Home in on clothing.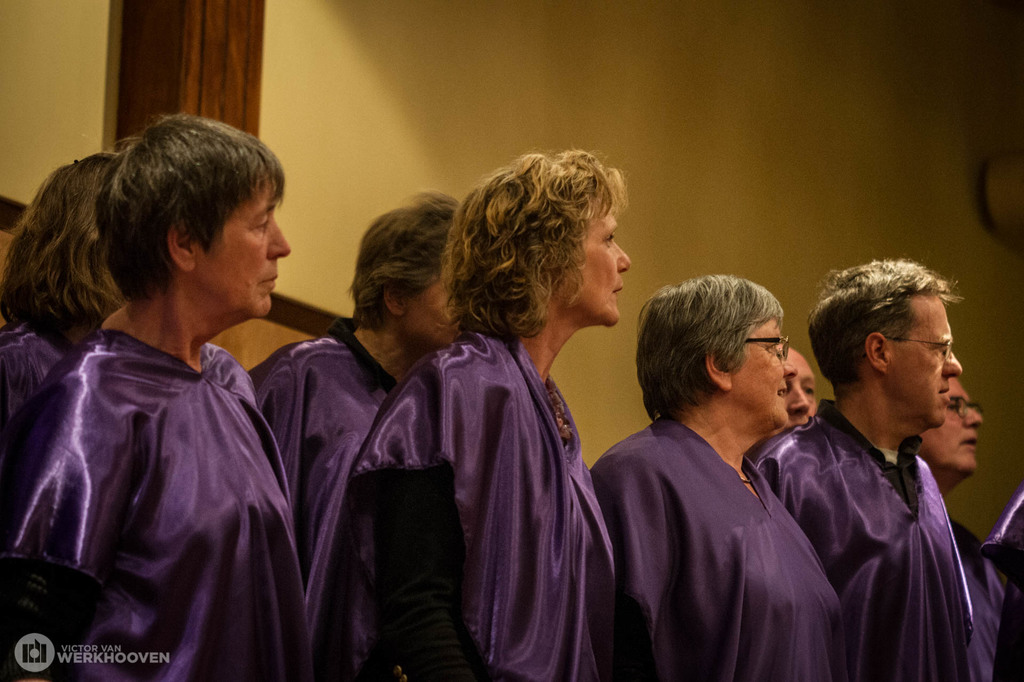
Homed in at locate(317, 336, 638, 681).
